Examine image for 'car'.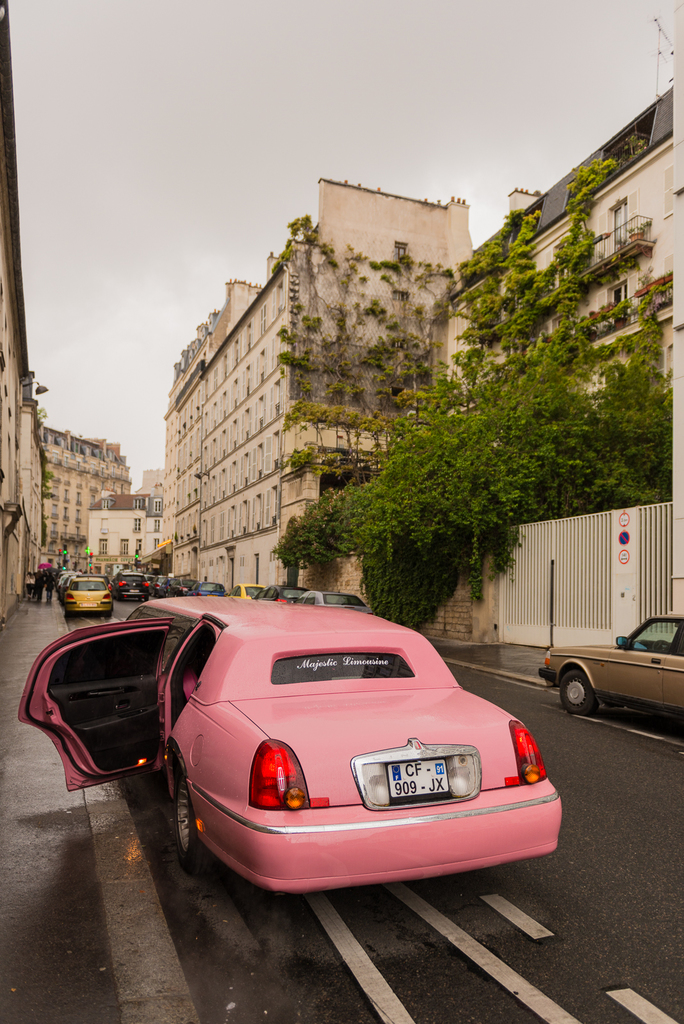
Examination result: select_region(254, 586, 308, 600).
